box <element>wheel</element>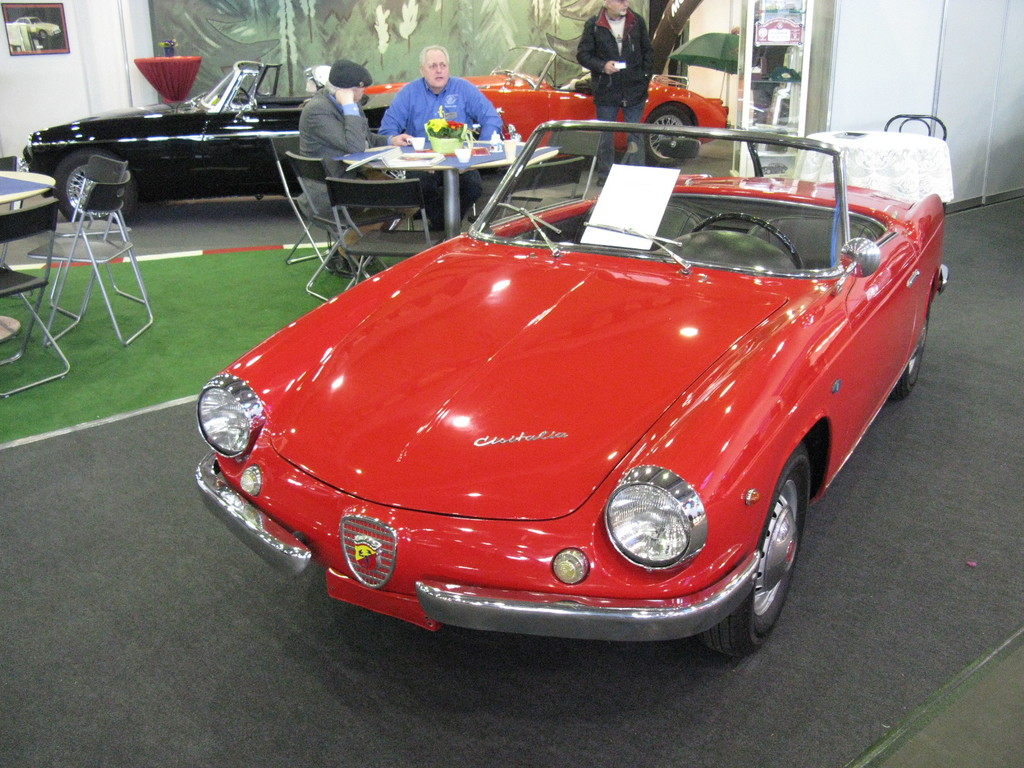
[733, 441, 830, 643]
